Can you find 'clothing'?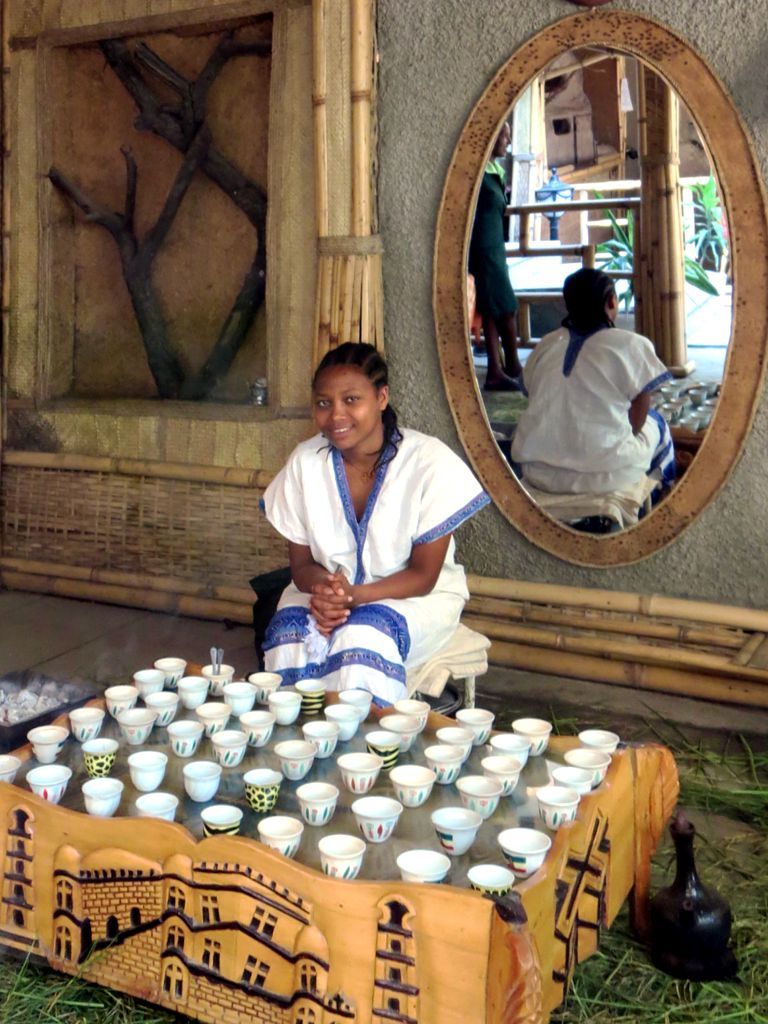
Yes, bounding box: 509 315 676 532.
